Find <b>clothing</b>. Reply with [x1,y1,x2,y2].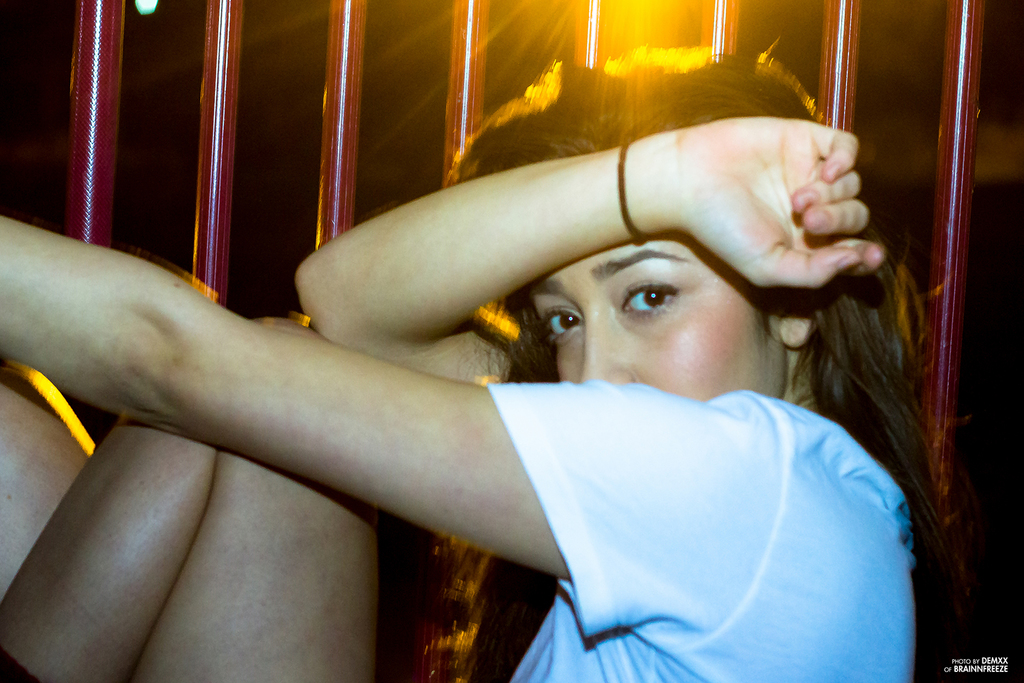
[0,58,956,682].
